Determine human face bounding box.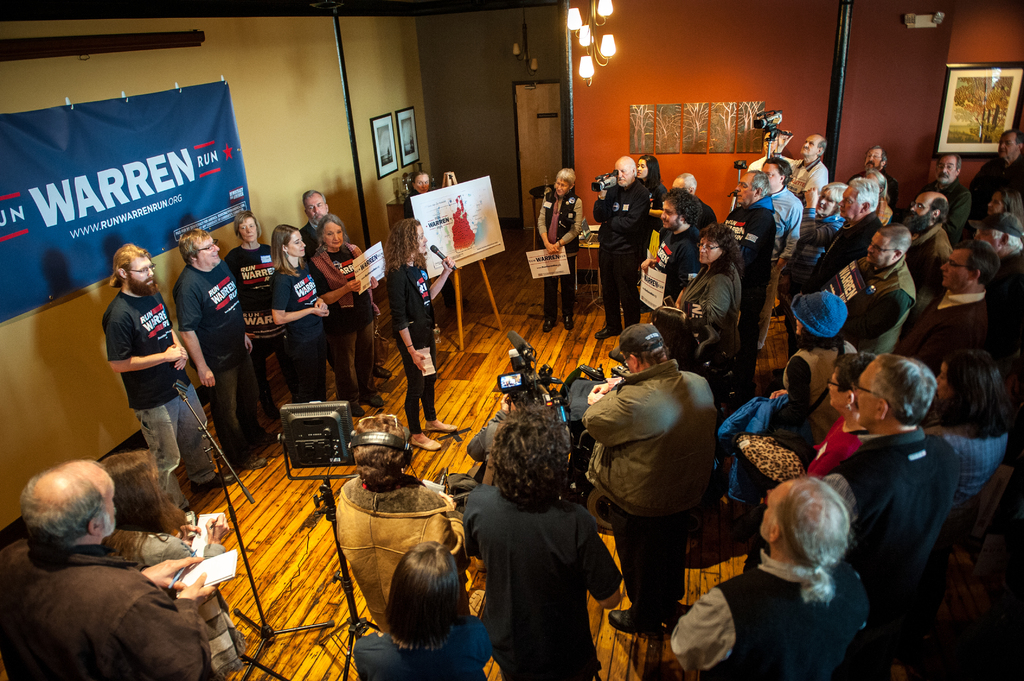
Determined: BBox(932, 360, 955, 403).
